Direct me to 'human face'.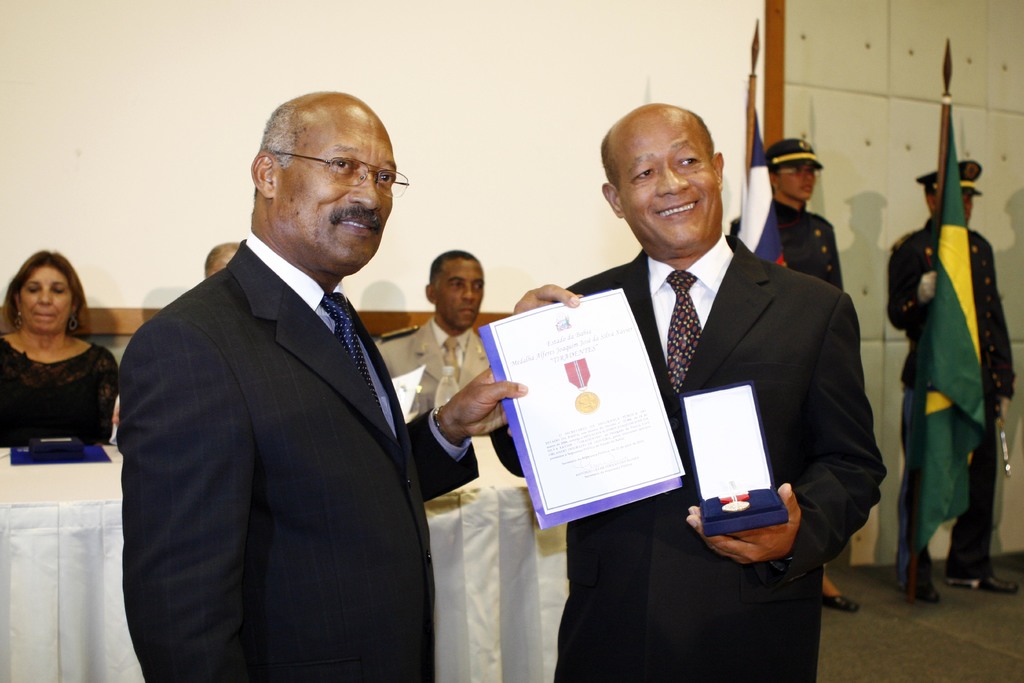
Direction: [438, 258, 483, 329].
